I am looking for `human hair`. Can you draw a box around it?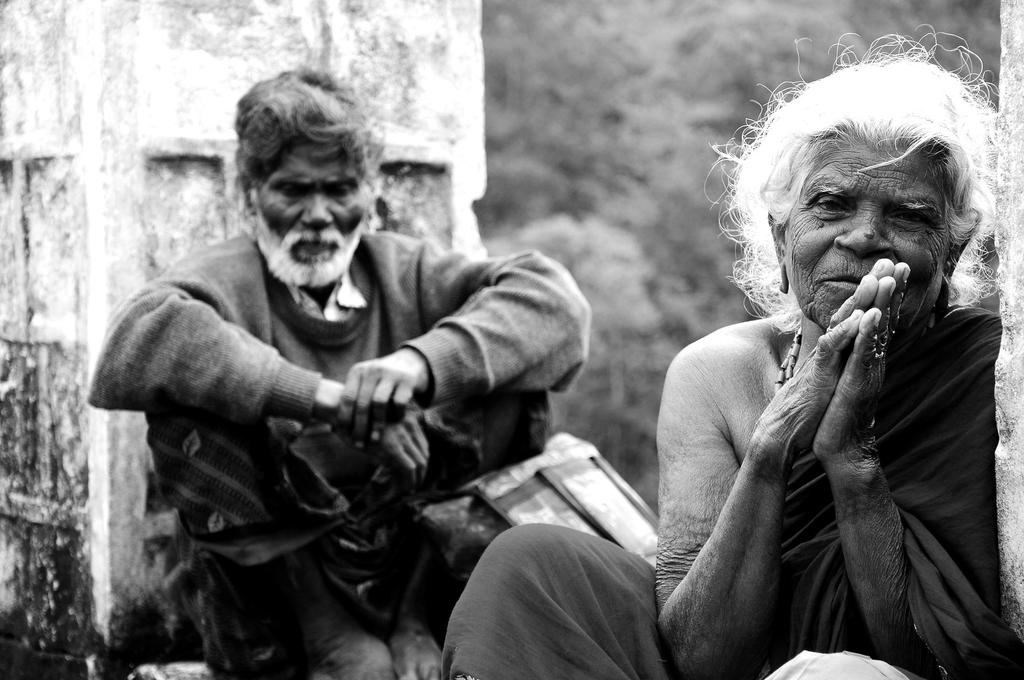
Sure, the bounding box is <bbox>701, 25, 1001, 340</bbox>.
